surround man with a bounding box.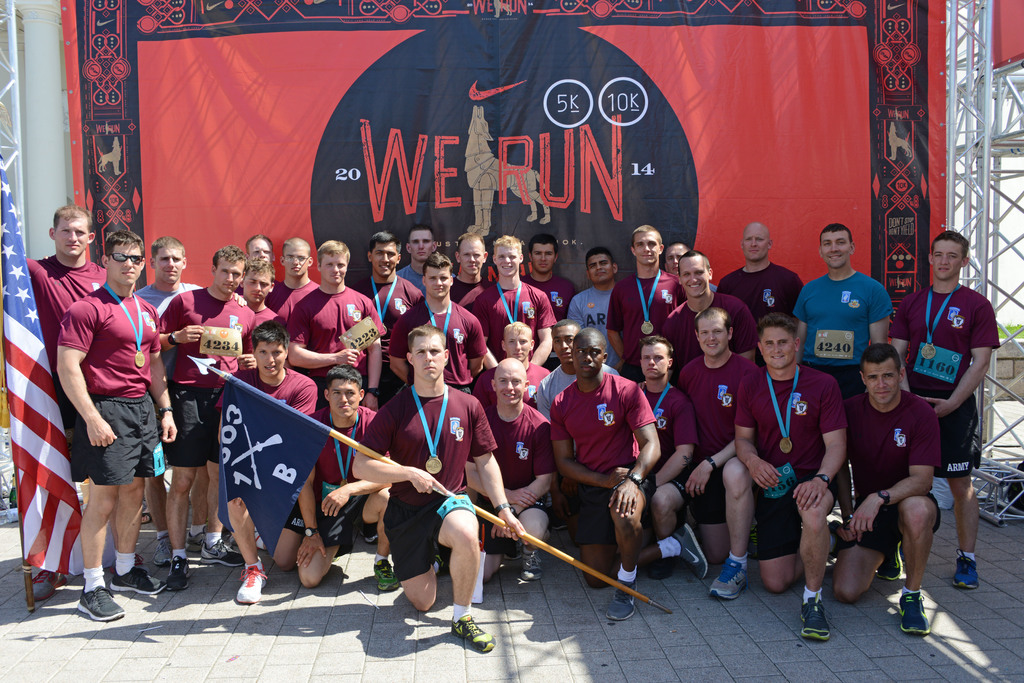
left=719, top=221, right=806, bottom=344.
